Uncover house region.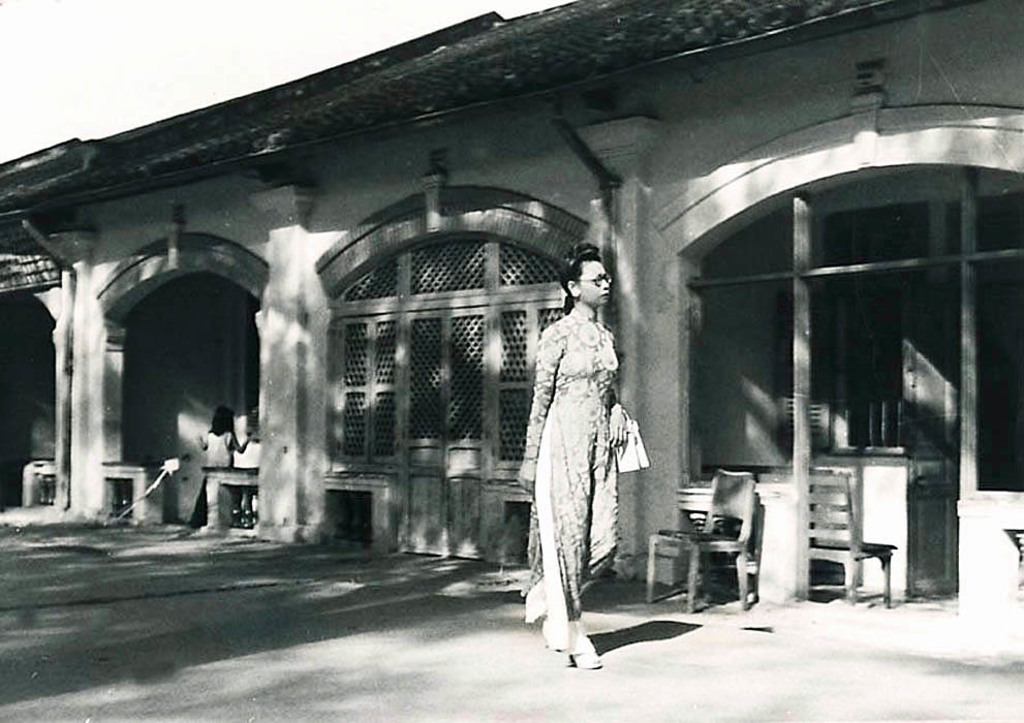
Uncovered: rect(4, 0, 1003, 667).
